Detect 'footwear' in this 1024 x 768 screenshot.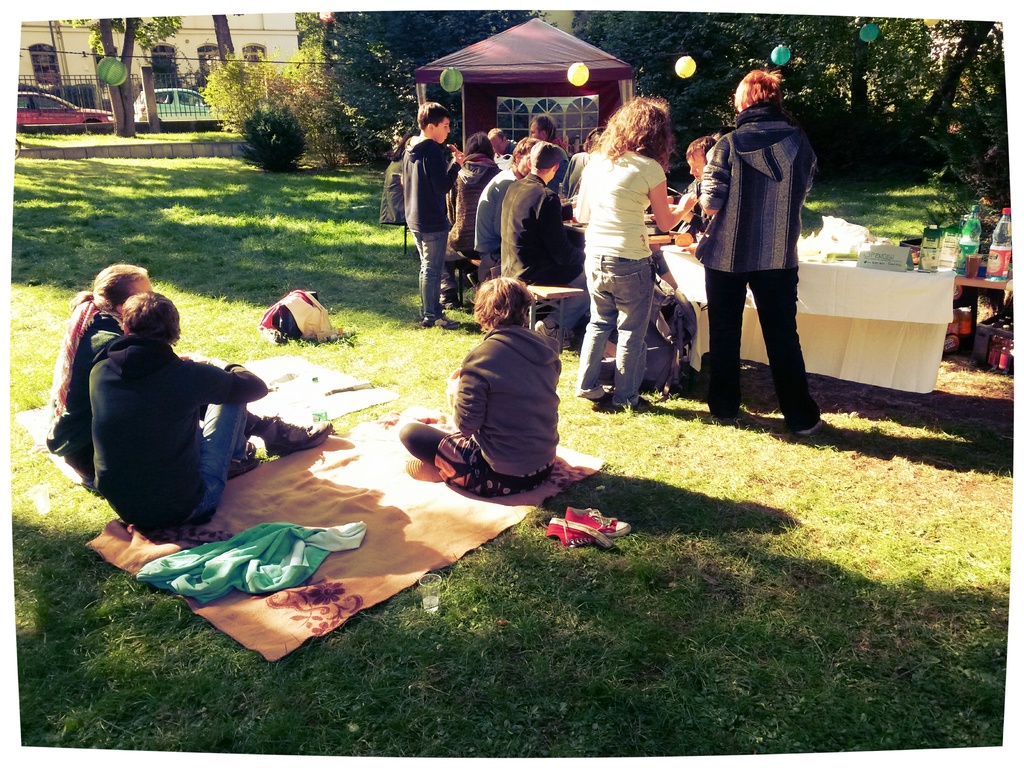
Detection: bbox=[428, 300, 456, 332].
